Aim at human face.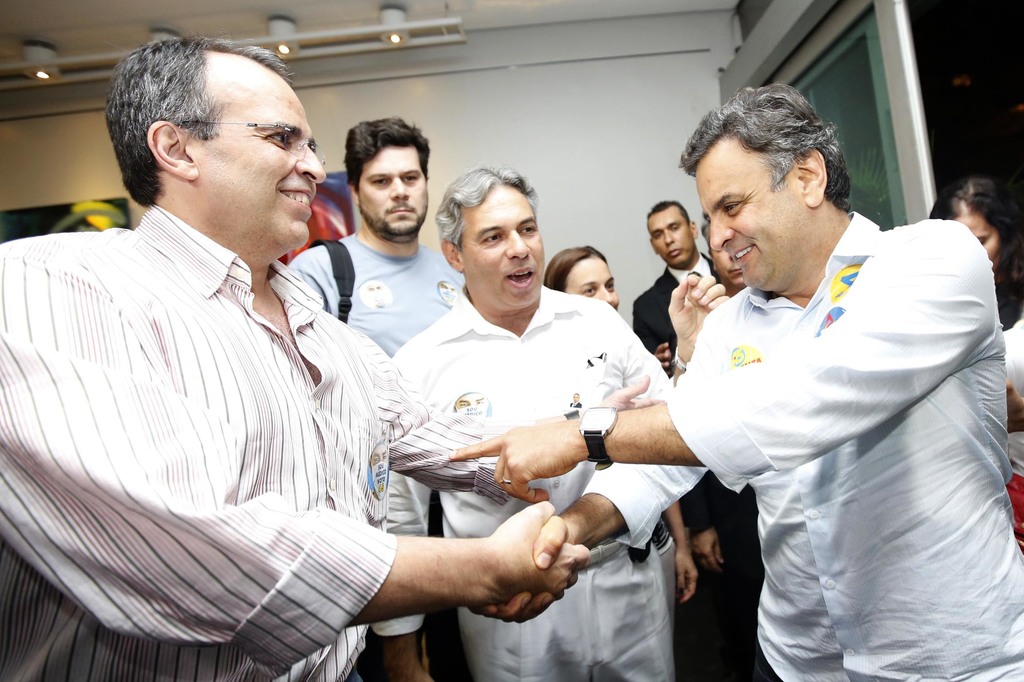
Aimed at bbox=(565, 260, 621, 310).
